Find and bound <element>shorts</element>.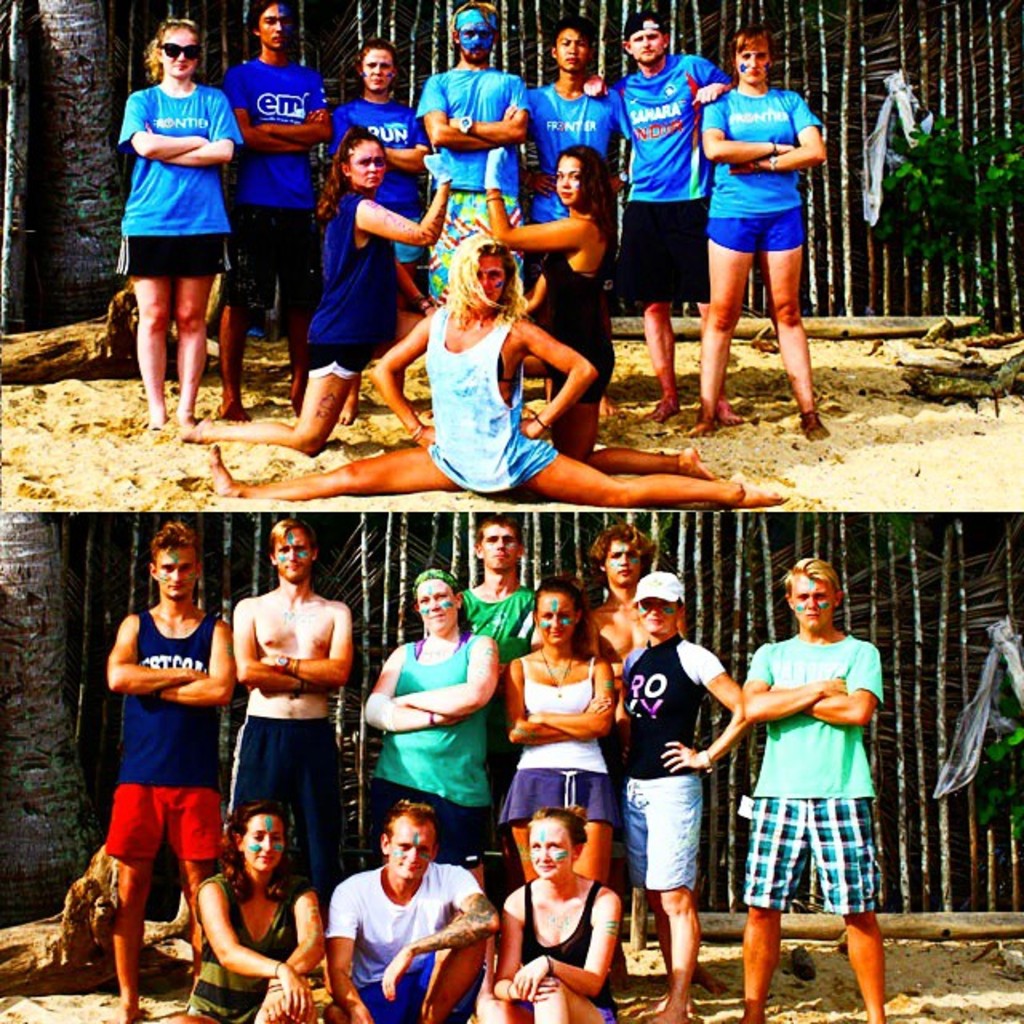
Bound: l=114, t=235, r=224, b=274.
